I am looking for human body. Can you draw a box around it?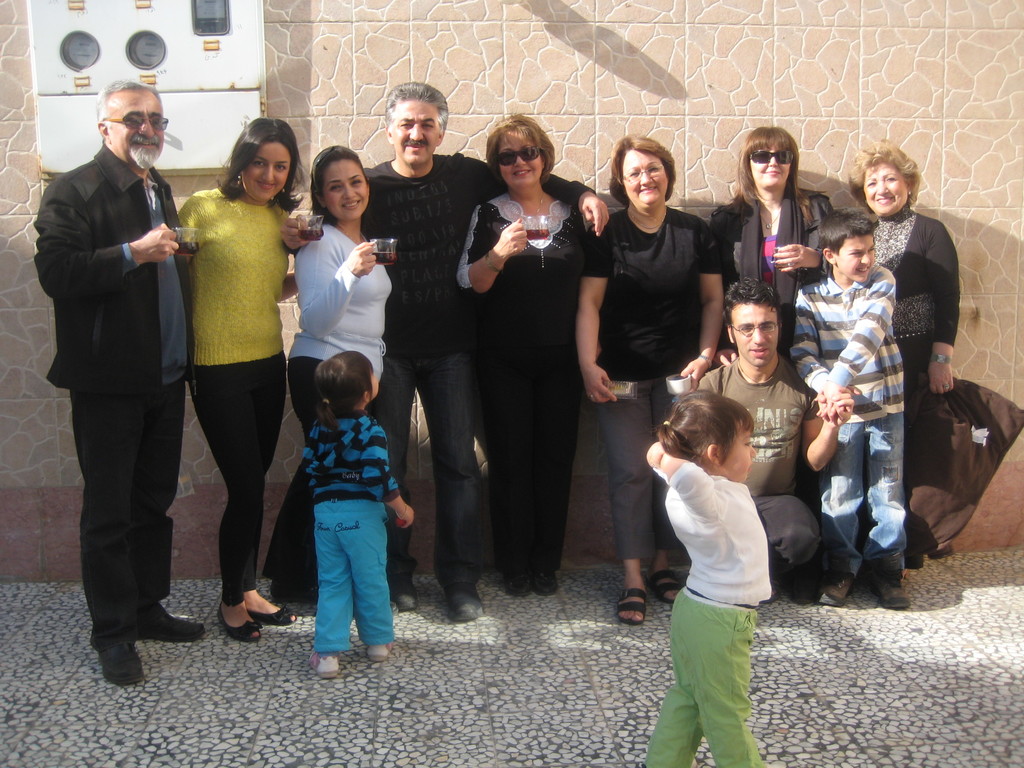
Sure, the bounding box is (687,280,852,596).
